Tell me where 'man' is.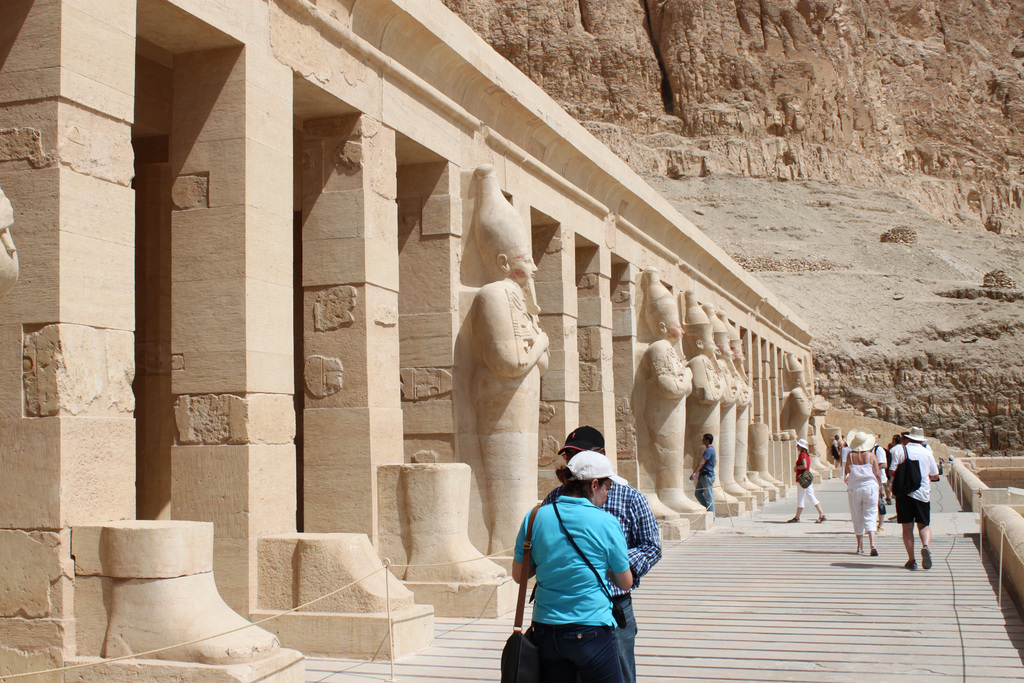
'man' is at (538,425,662,682).
